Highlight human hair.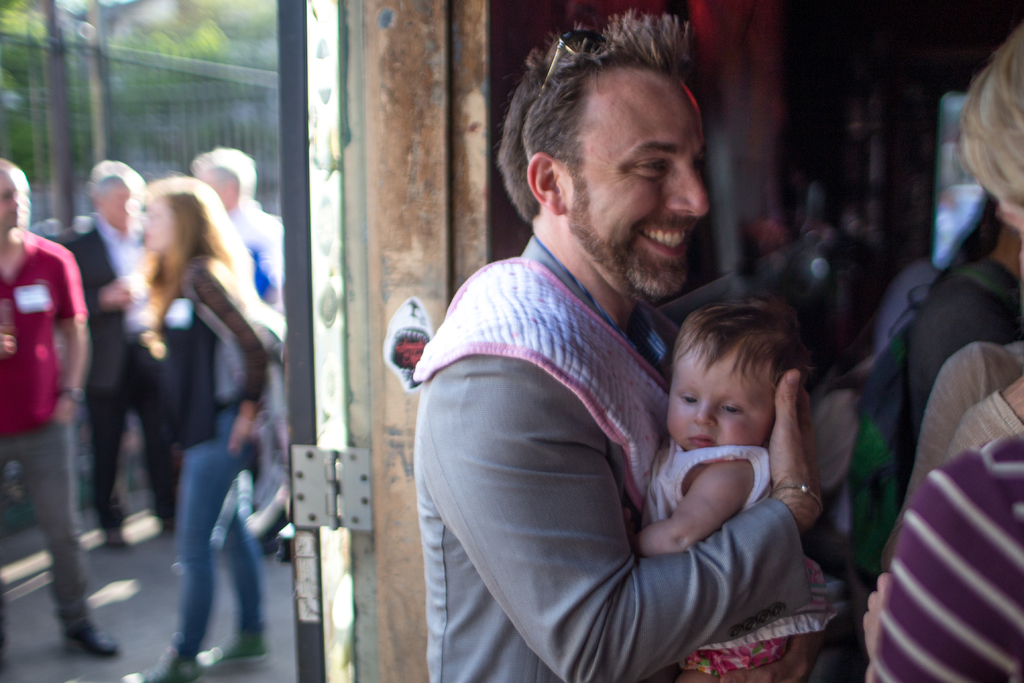
Highlighted region: (671,293,817,404).
